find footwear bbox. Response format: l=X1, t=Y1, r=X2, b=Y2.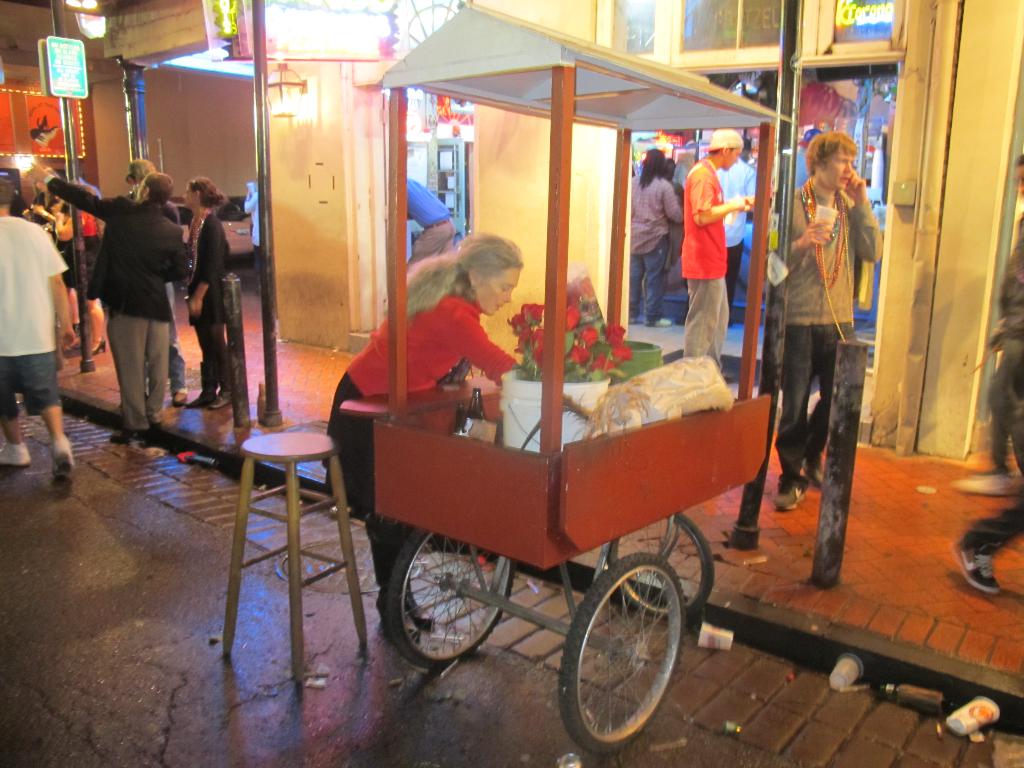
l=377, t=584, r=417, b=641.
